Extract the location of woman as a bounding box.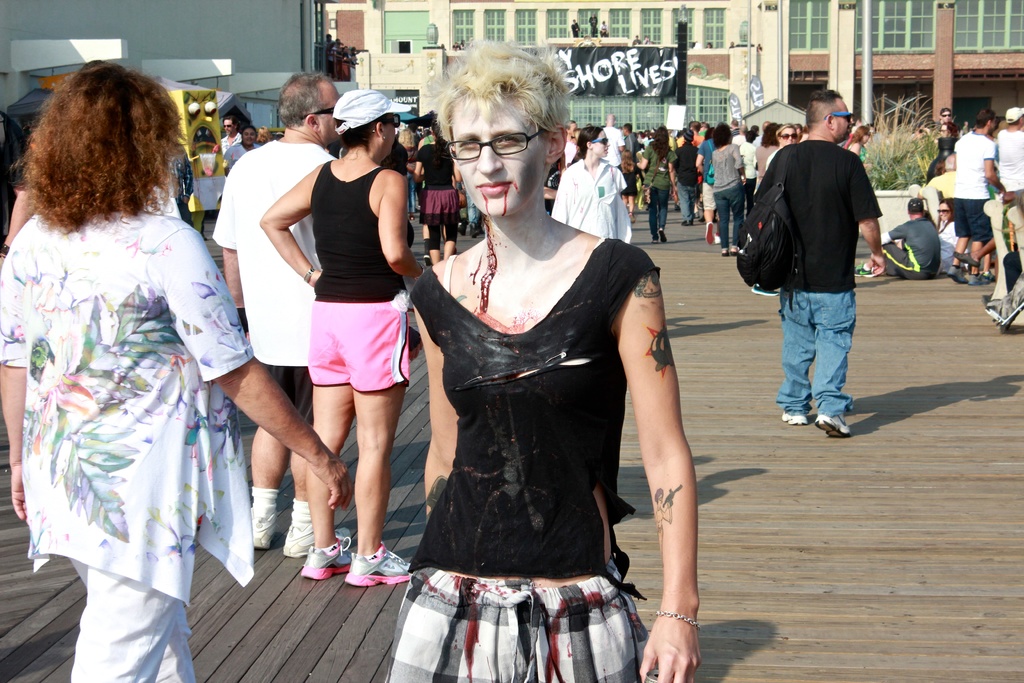
{"x1": 0, "y1": 63, "x2": 350, "y2": 682}.
